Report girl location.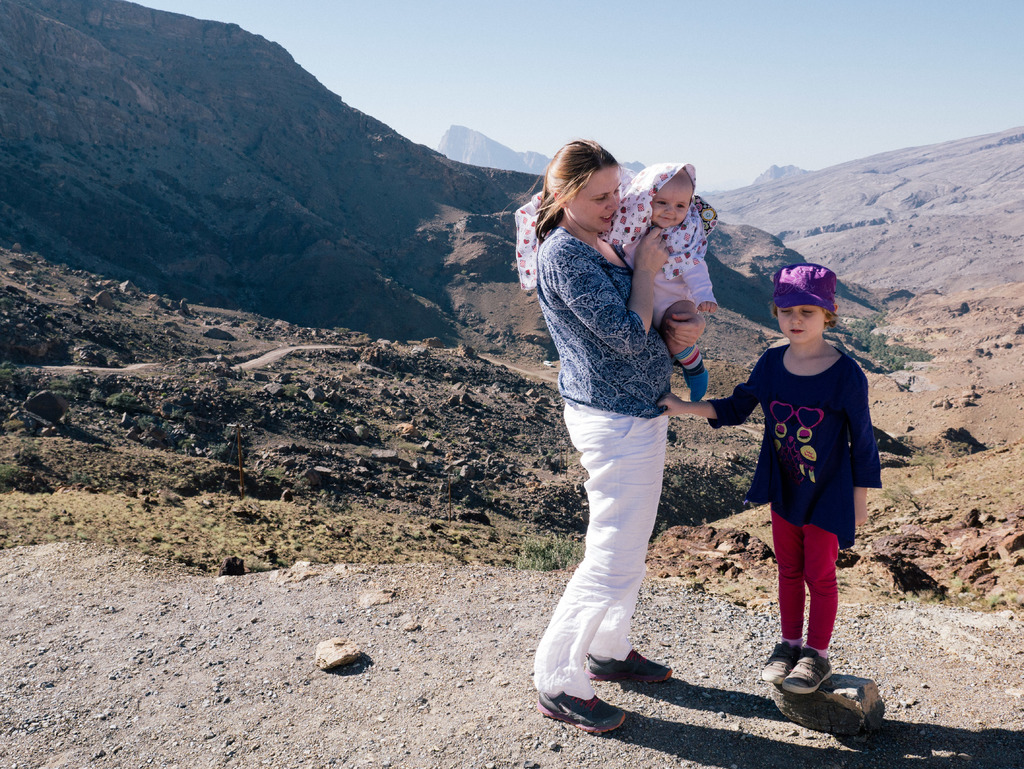
Report: l=657, t=262, r=883, b=697.
